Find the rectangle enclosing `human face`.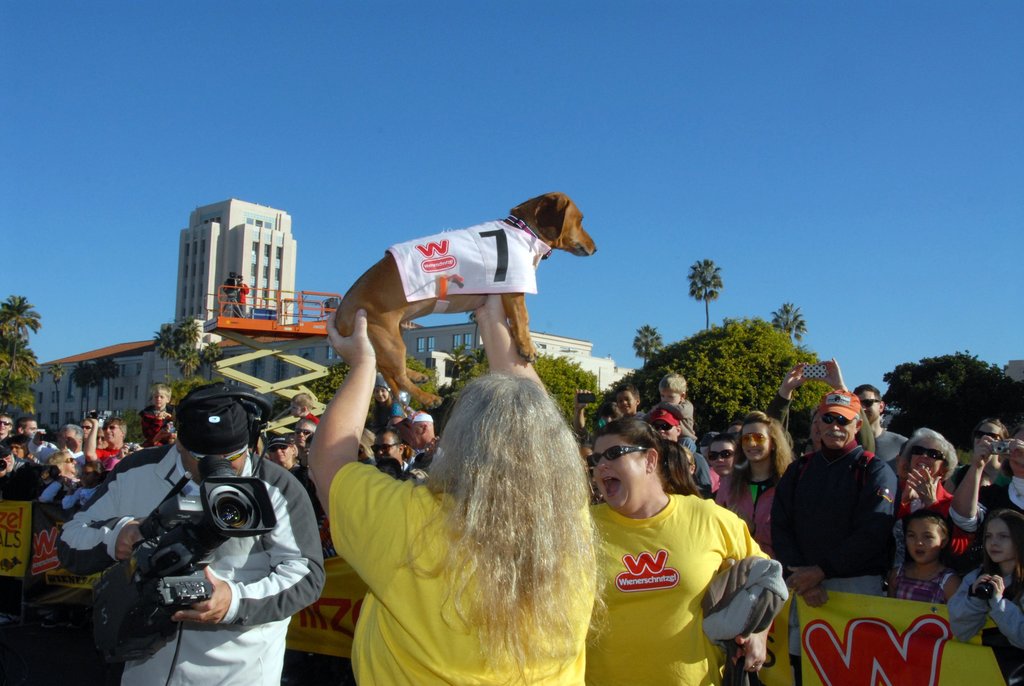
rect(154, 388, 167, 407).
